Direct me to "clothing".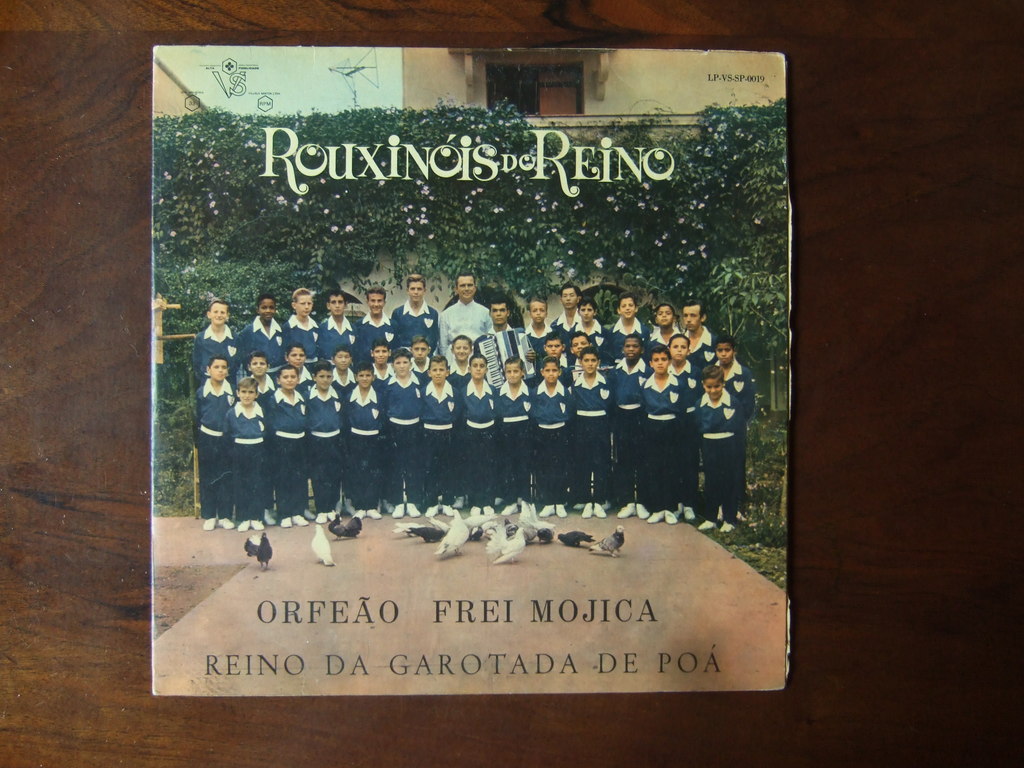
Direction: {"x1": 421, "y1": 379, "x2": 463, "y2": 509}.
